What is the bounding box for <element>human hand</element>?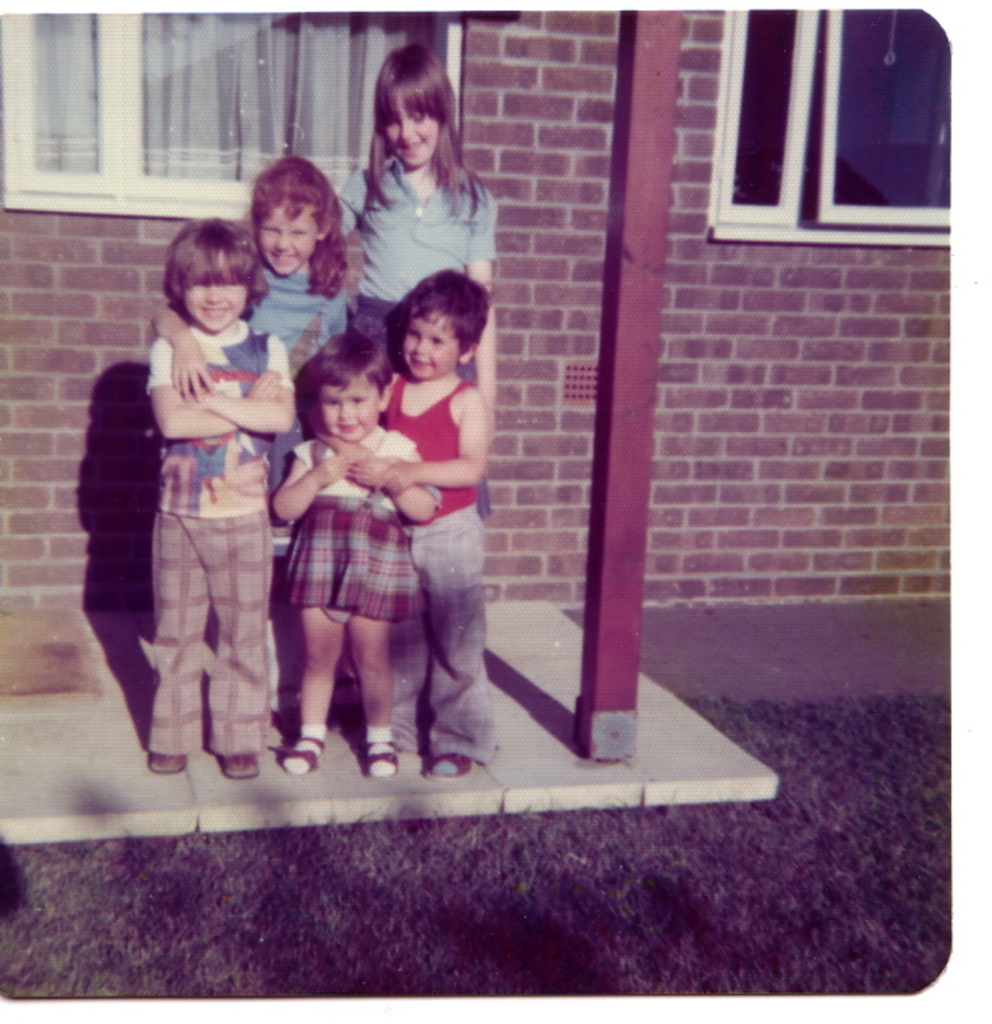
rect(313, 452, 351, 491).
